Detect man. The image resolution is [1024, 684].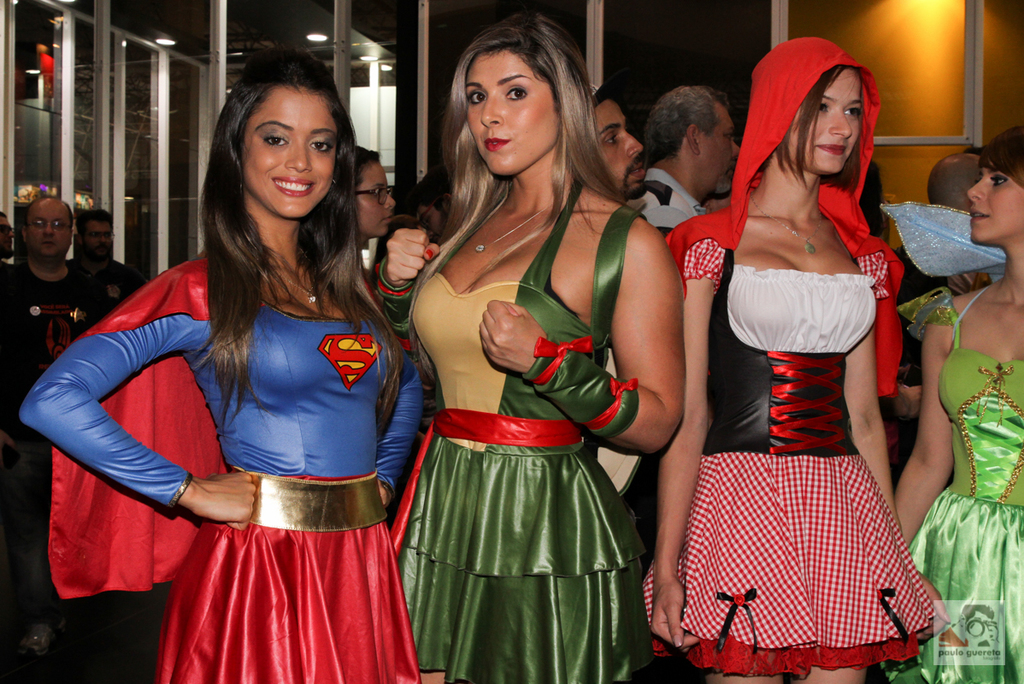
bbox(587, 88, 652, 219).
